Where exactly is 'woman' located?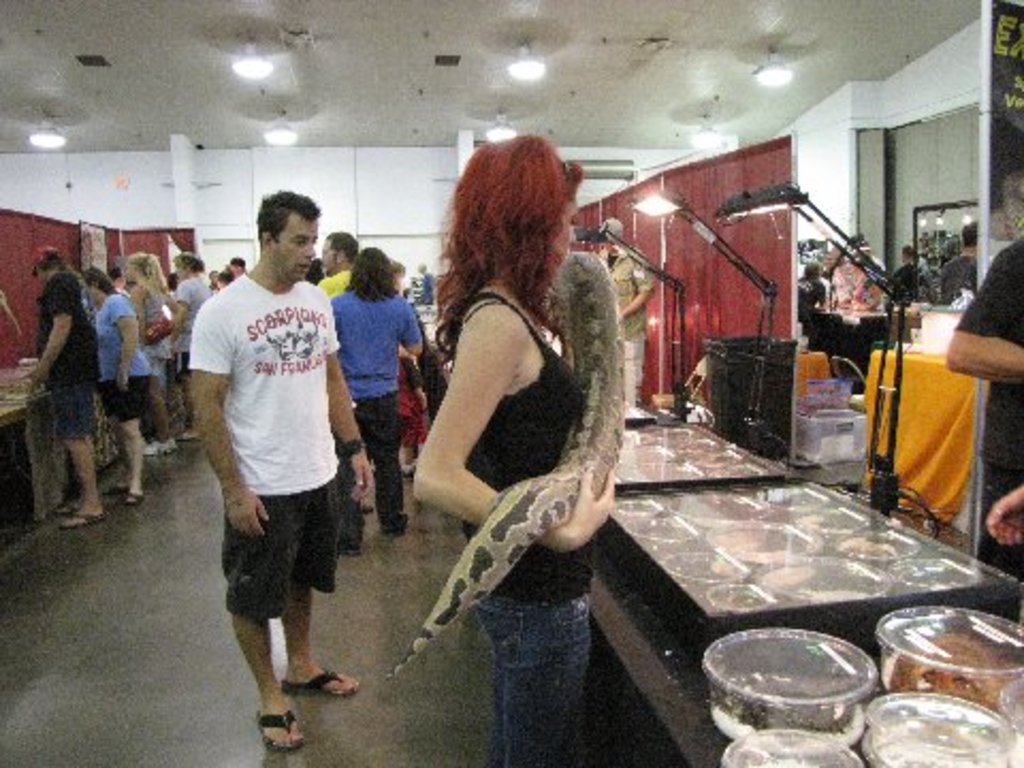
Its bounding box is [x1=79, y1=258, x2=154, y2=510].
